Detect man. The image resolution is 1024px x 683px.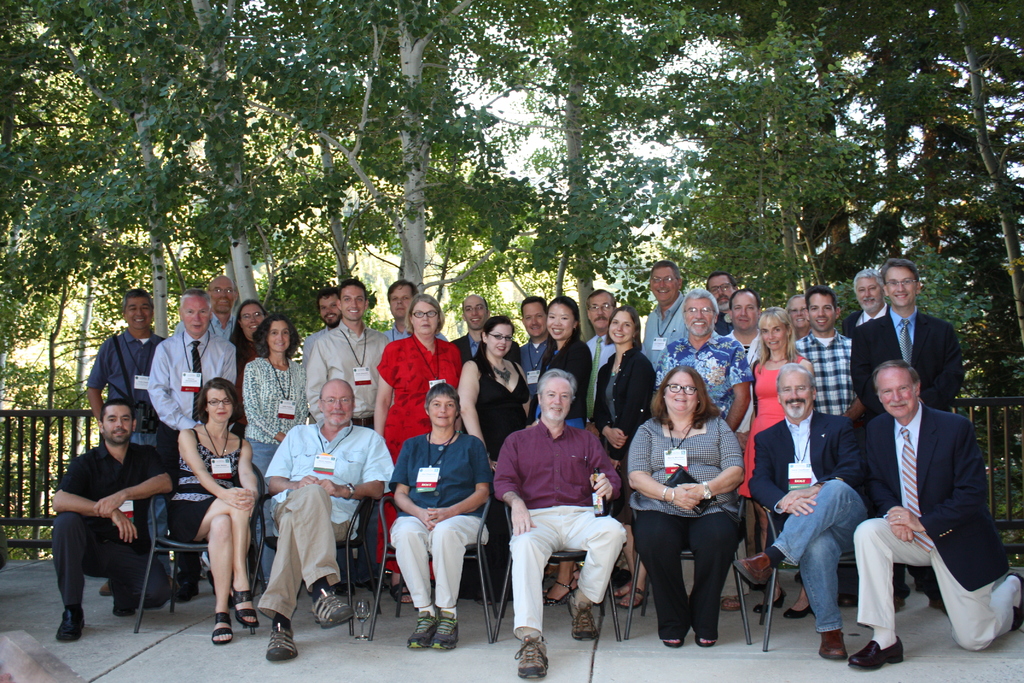
Rect(90, 287, 173, 592).
